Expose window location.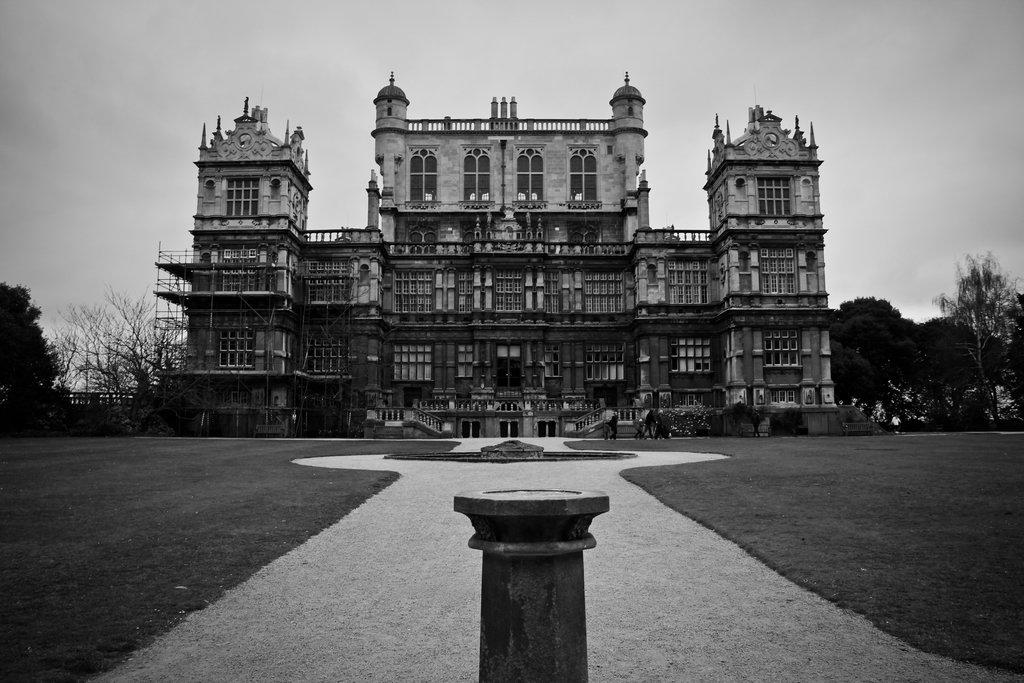
Exposed at 307, 258, 358, 303.
